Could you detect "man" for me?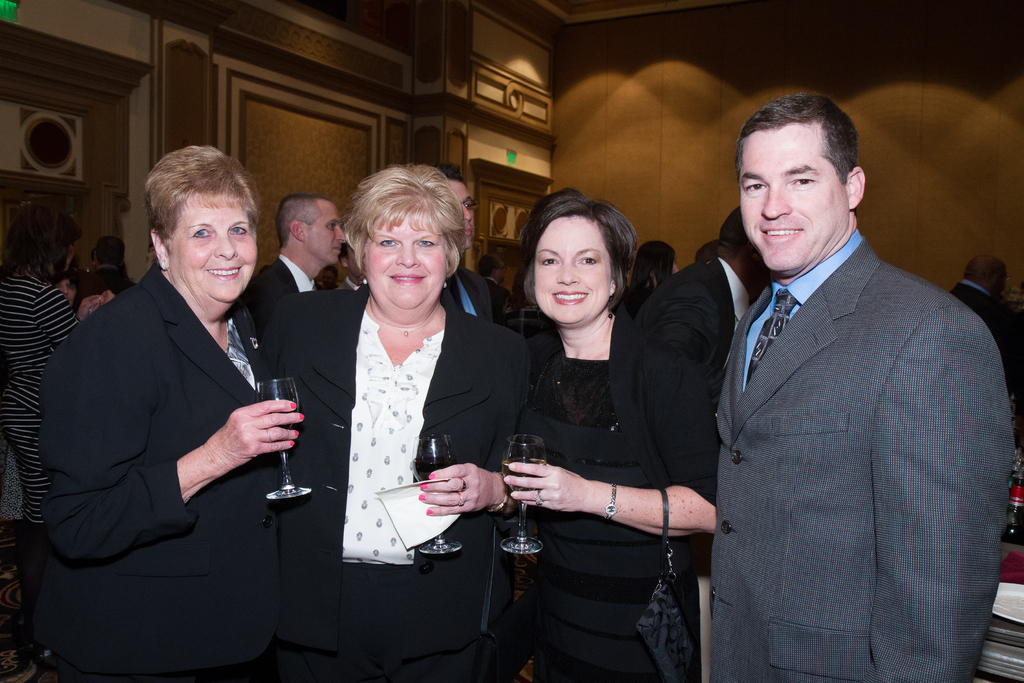
Detection result: bbox=(432, 164, 512, 320).
